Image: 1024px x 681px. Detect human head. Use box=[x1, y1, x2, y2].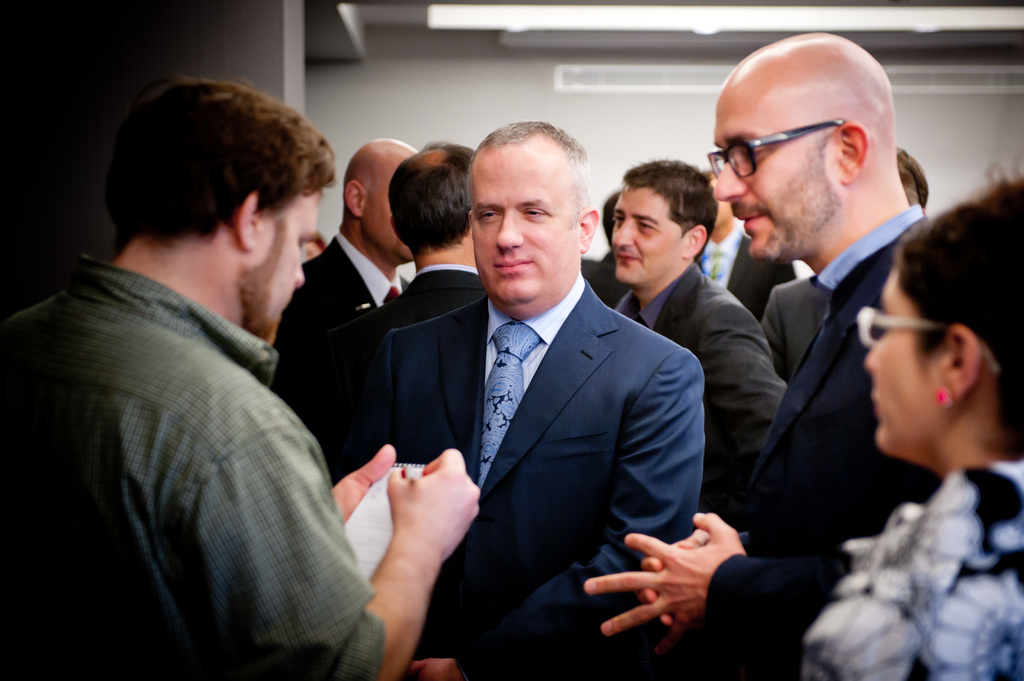
box=[302, 236, 328, 259].
